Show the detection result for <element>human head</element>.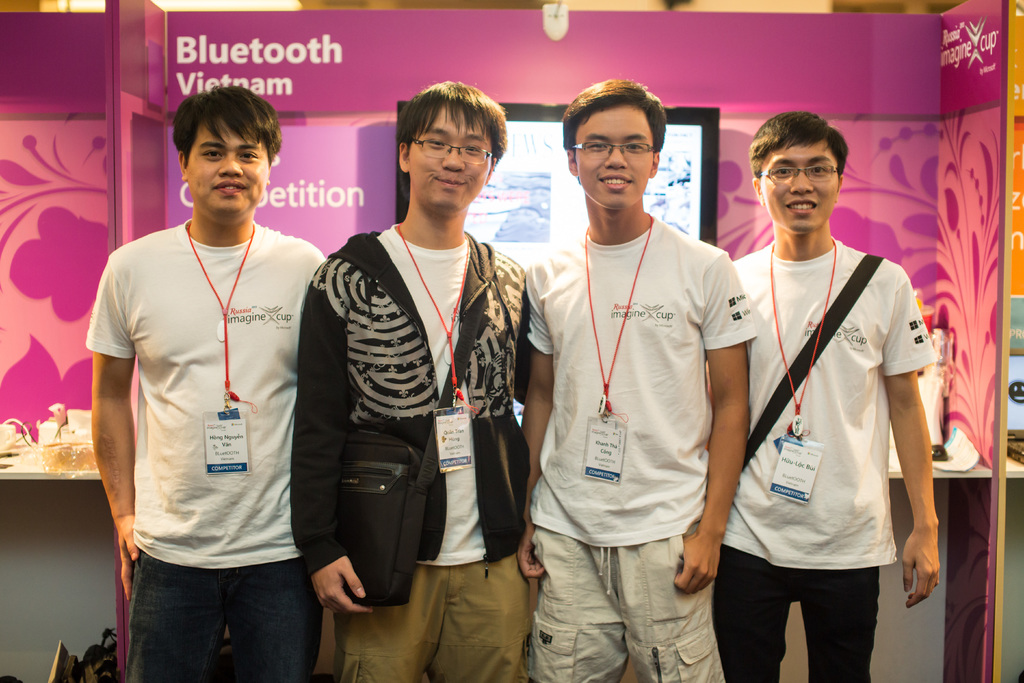
{"x1": 178, "y1": 85, "x2": 280, "y2": 228}.
